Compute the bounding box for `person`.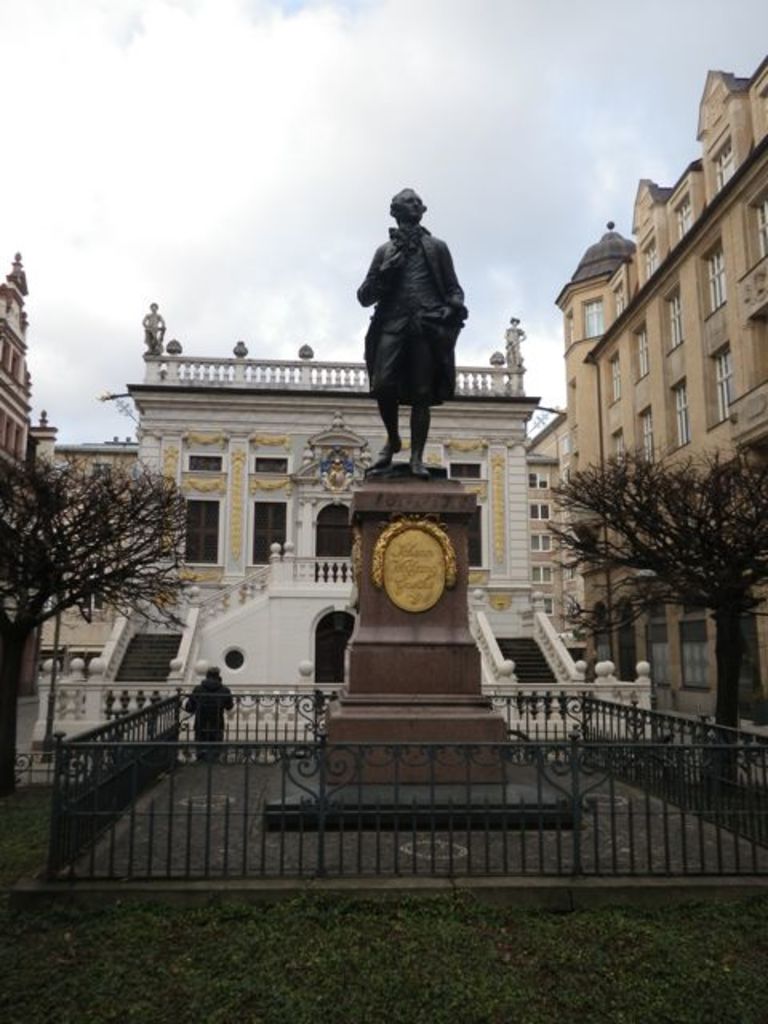
Rect(355, 173, 485, 467).
